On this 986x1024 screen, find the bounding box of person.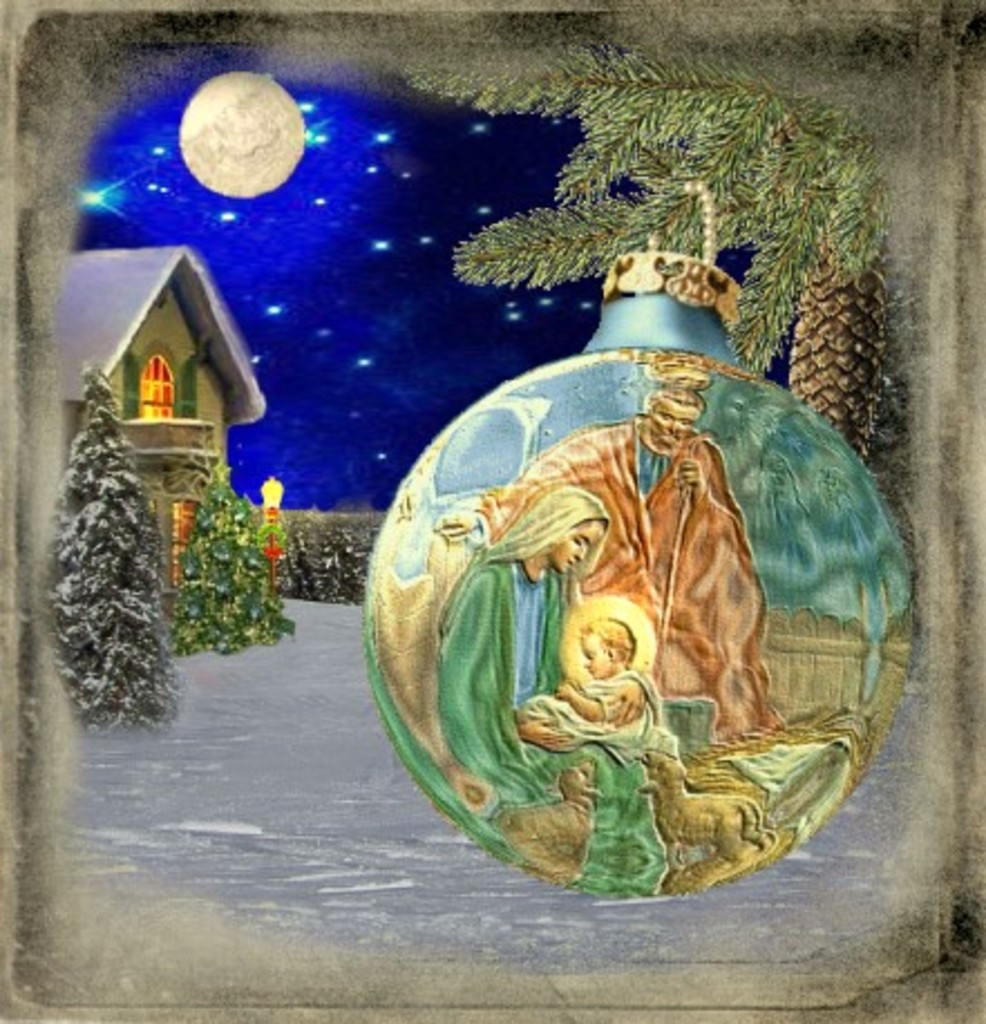
Bounding box: crop(429, 501, 664, 892).
